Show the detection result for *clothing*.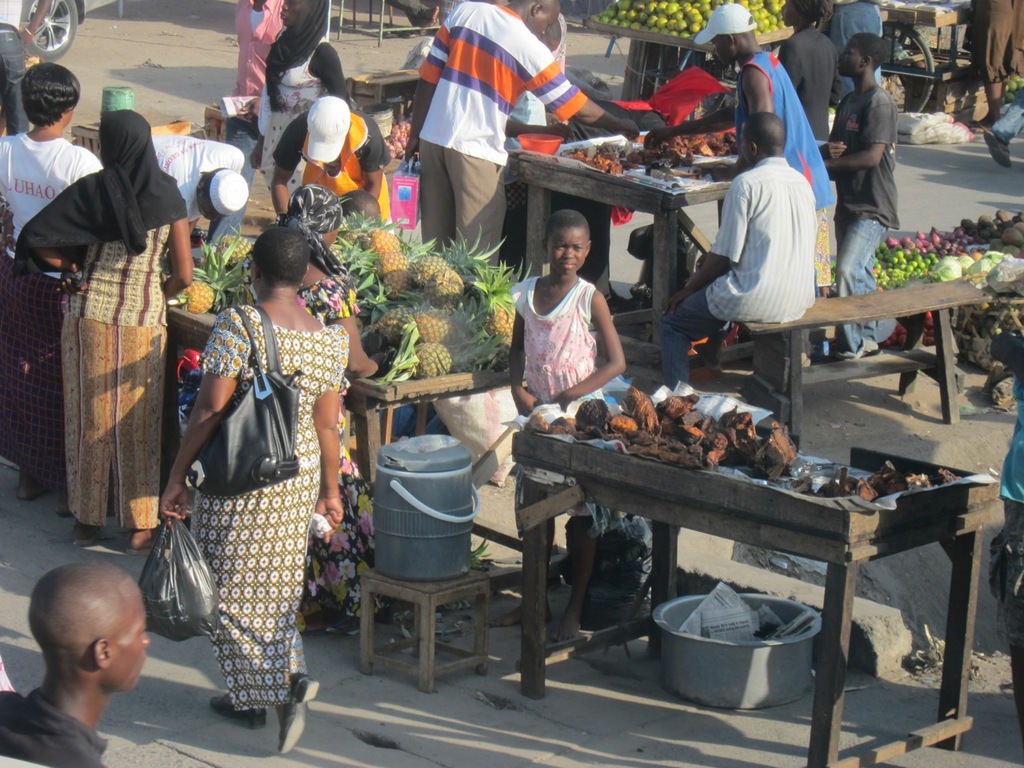
{"left": 510, "top": 276, "right": 602, "bottom": 400}.
